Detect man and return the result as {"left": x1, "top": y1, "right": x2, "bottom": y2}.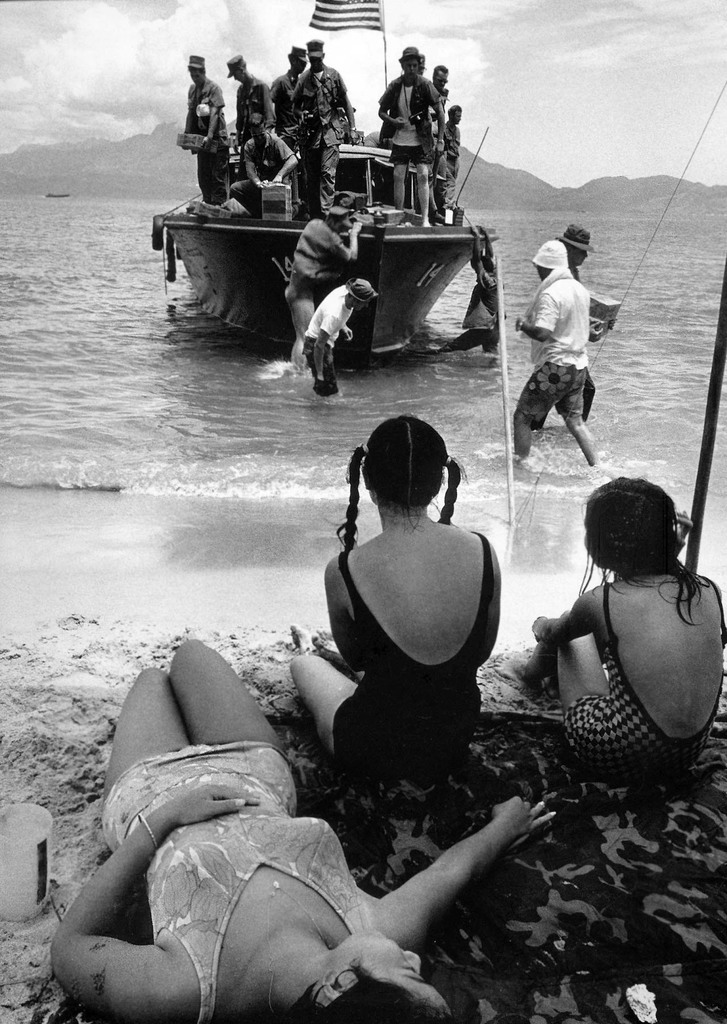
{"left": 443, "top": 106, "right": 464, "bottom": 193}.
